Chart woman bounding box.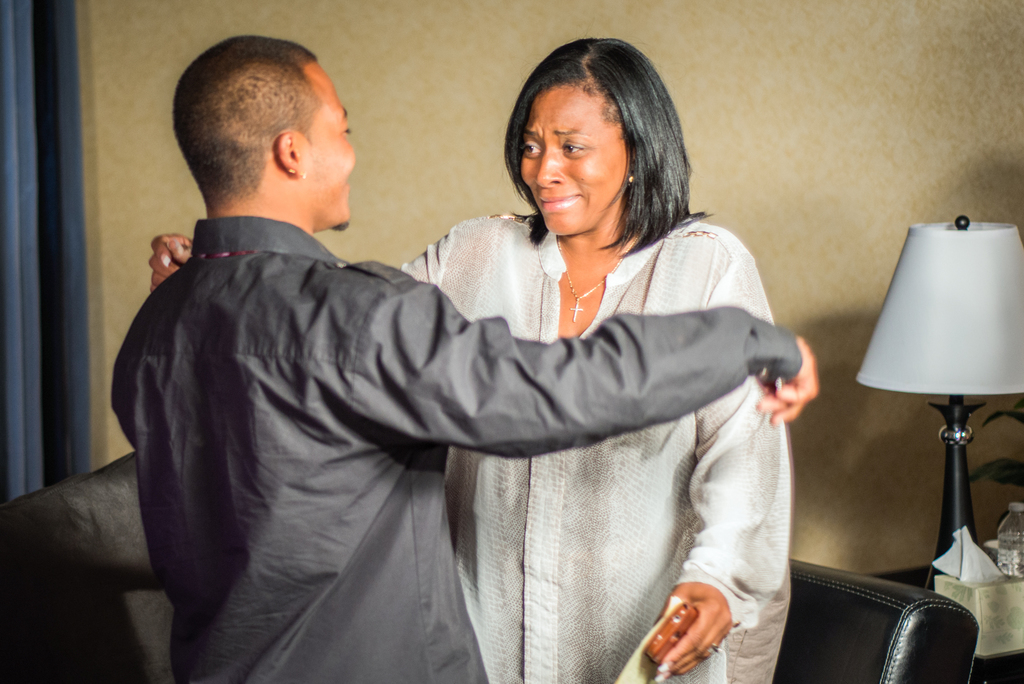
Charted: {"x1": 193, "y1": 64, "x2": 810, "y2": 674}.
